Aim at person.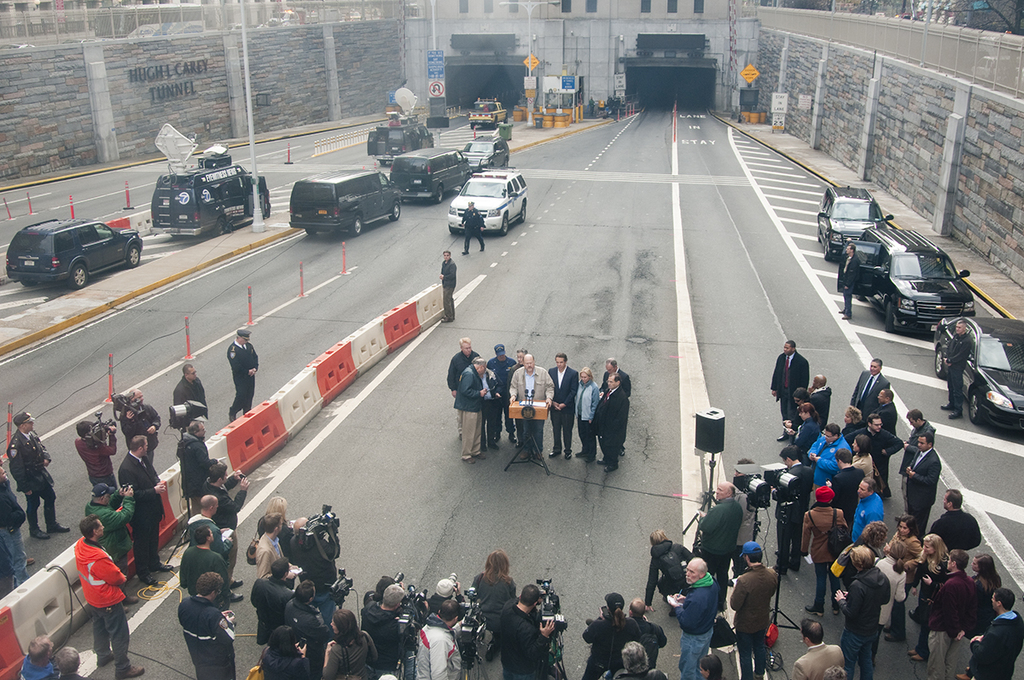
Aimed at [left=415, top=600, right=463, bottom=679].
